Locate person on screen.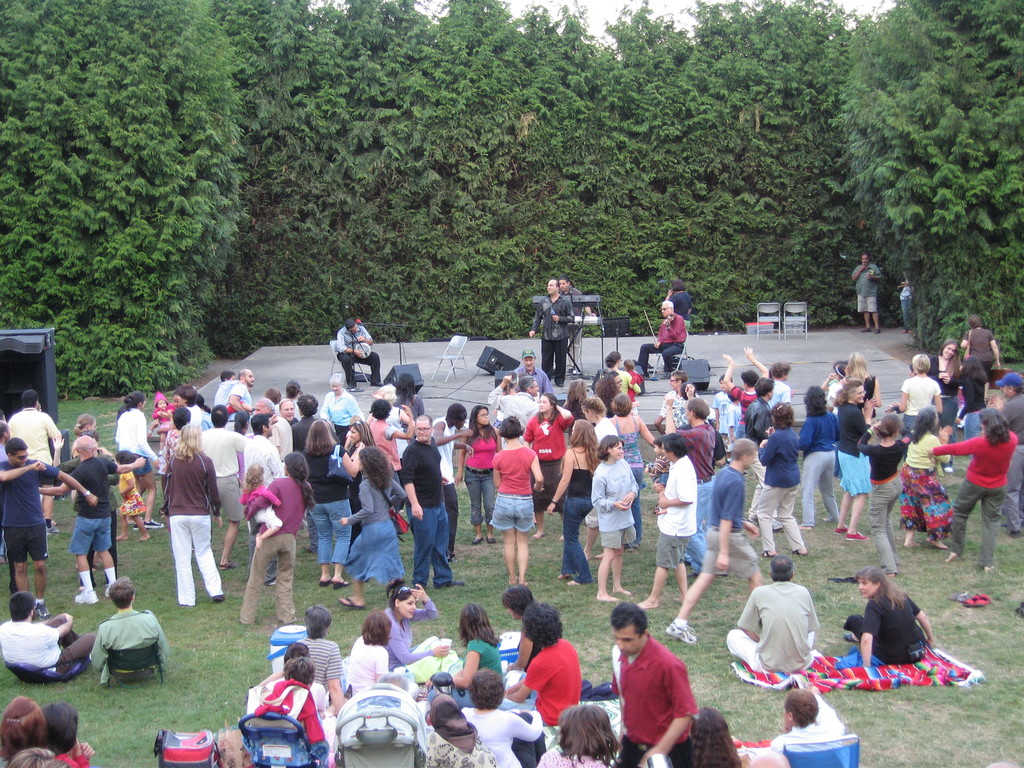
On screen at 36 435 145 609.
